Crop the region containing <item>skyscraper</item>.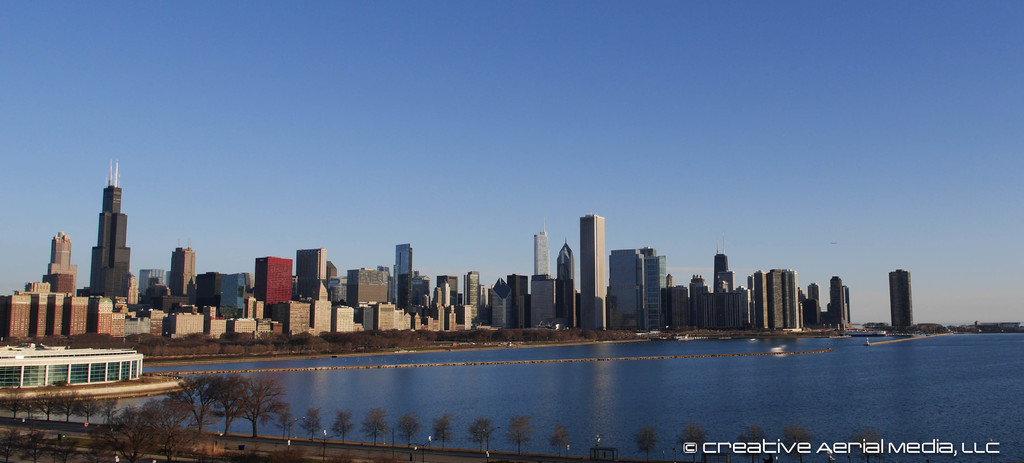
Crop region: BBox(888, 268, 911, 326).
